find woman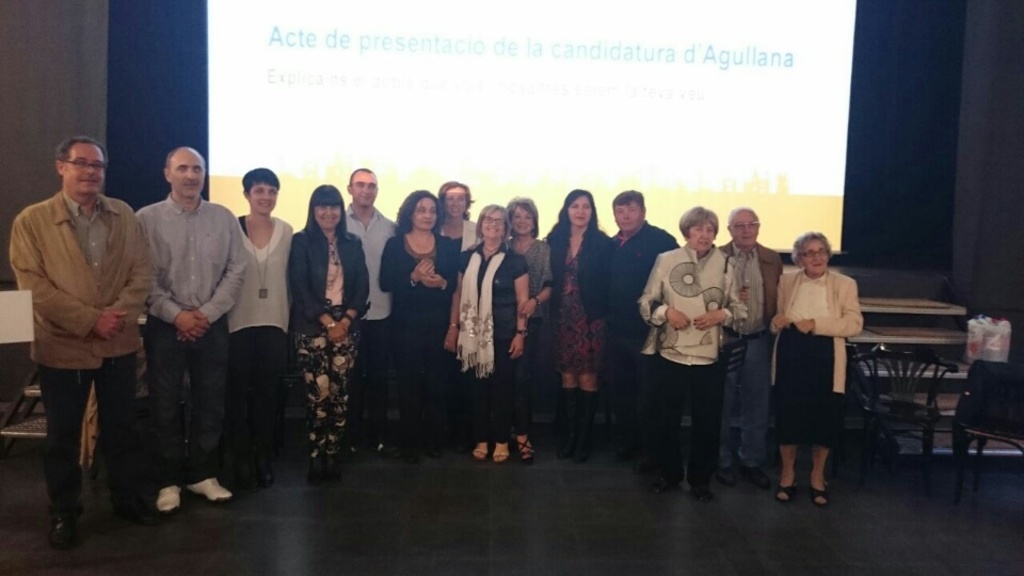
{"x1": 279, "y1": 189, "x2": 355, "y2": 450}
